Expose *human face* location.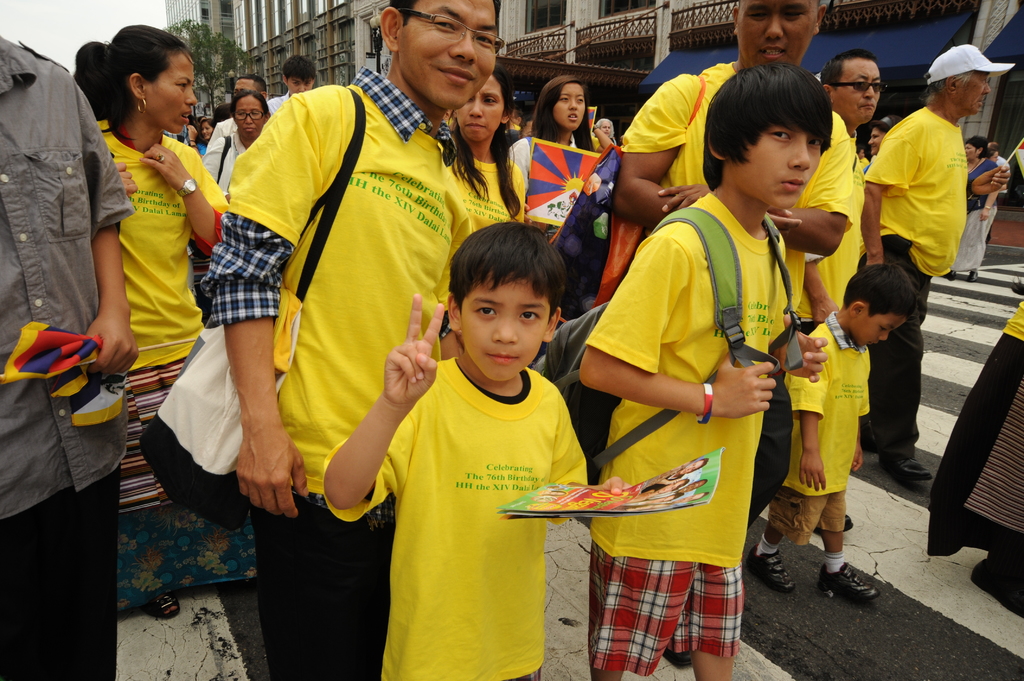
Exposed at <region>451, 76, 504, 150</region>.
